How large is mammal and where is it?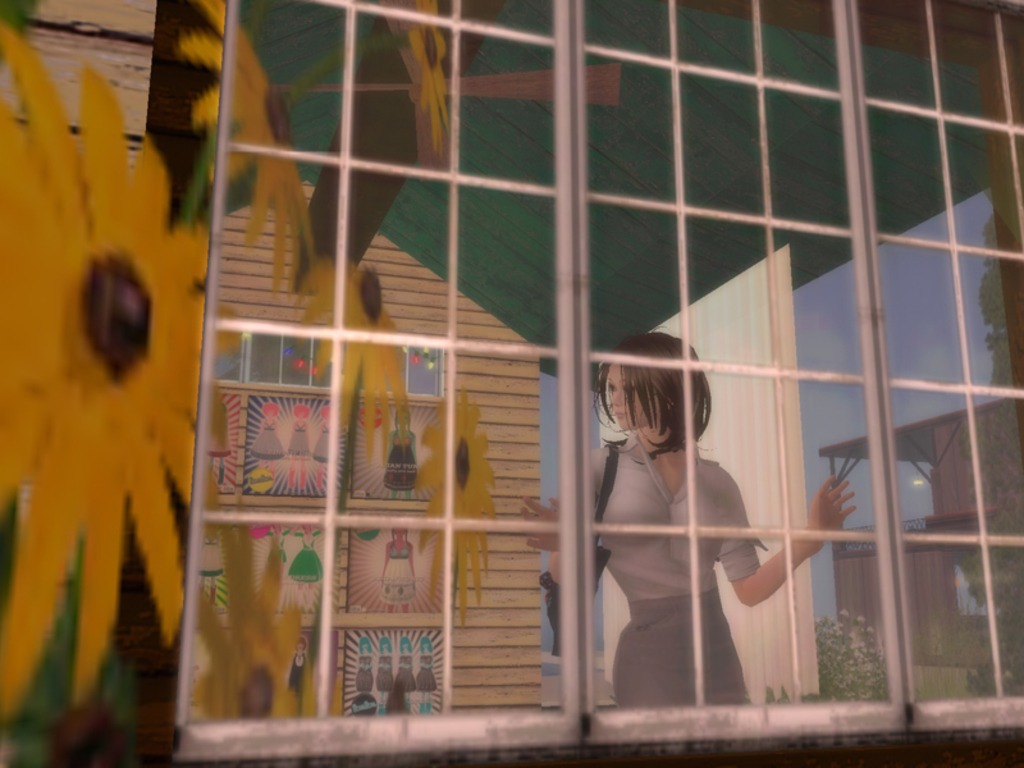
Bounding box: [568, 314, 787, 710].
